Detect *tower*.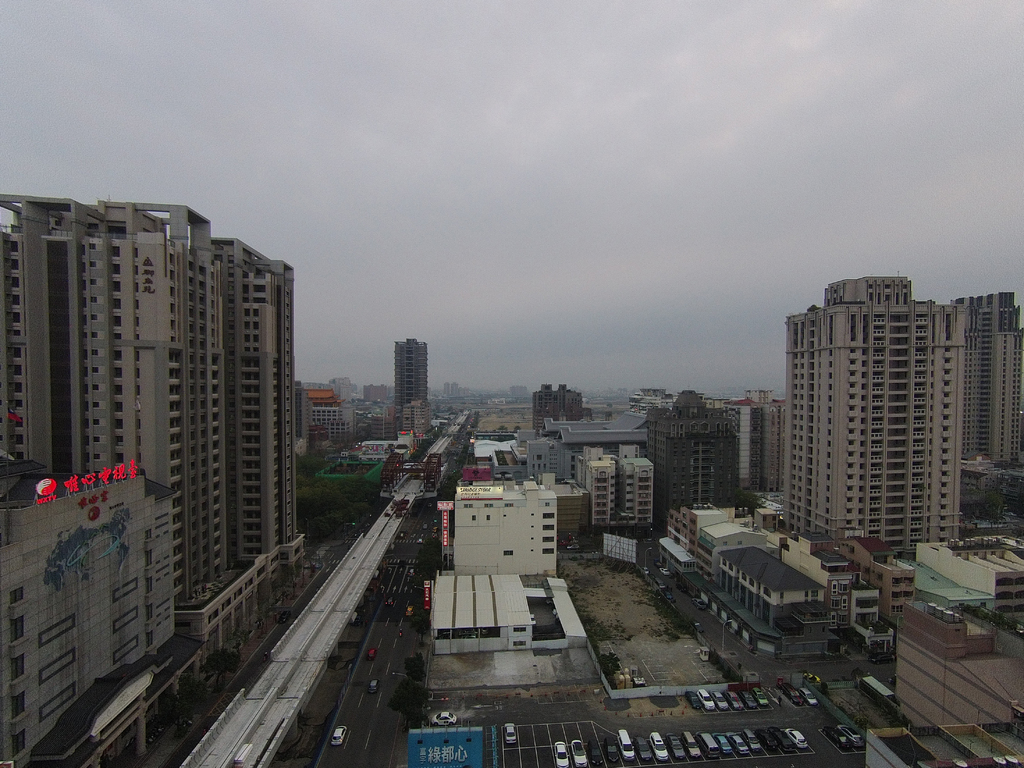
Detected at bbox=[947, 286, 1023, 524].
